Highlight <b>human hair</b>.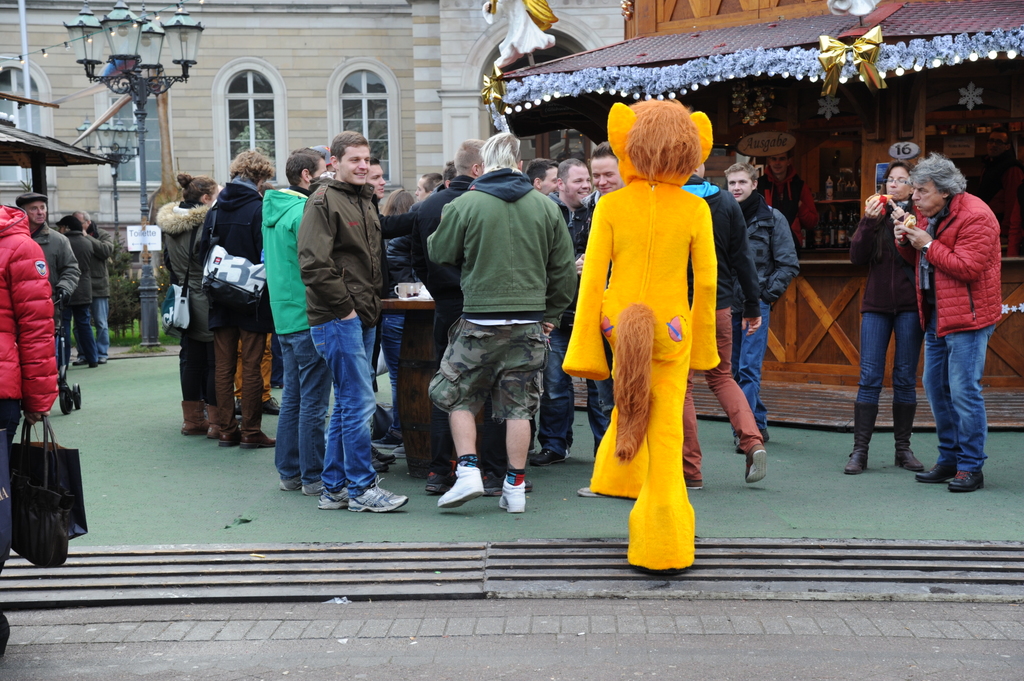
Highlighted region: (588, 141, 616, 156).
